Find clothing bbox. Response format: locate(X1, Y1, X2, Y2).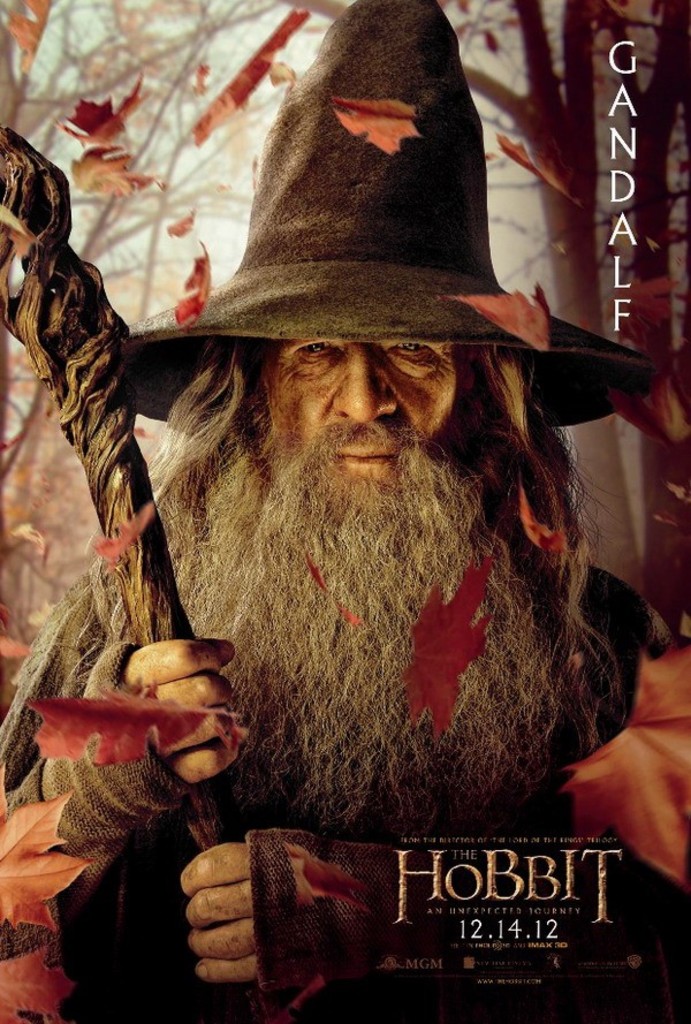
locate(3, 560, 661, 1014).
